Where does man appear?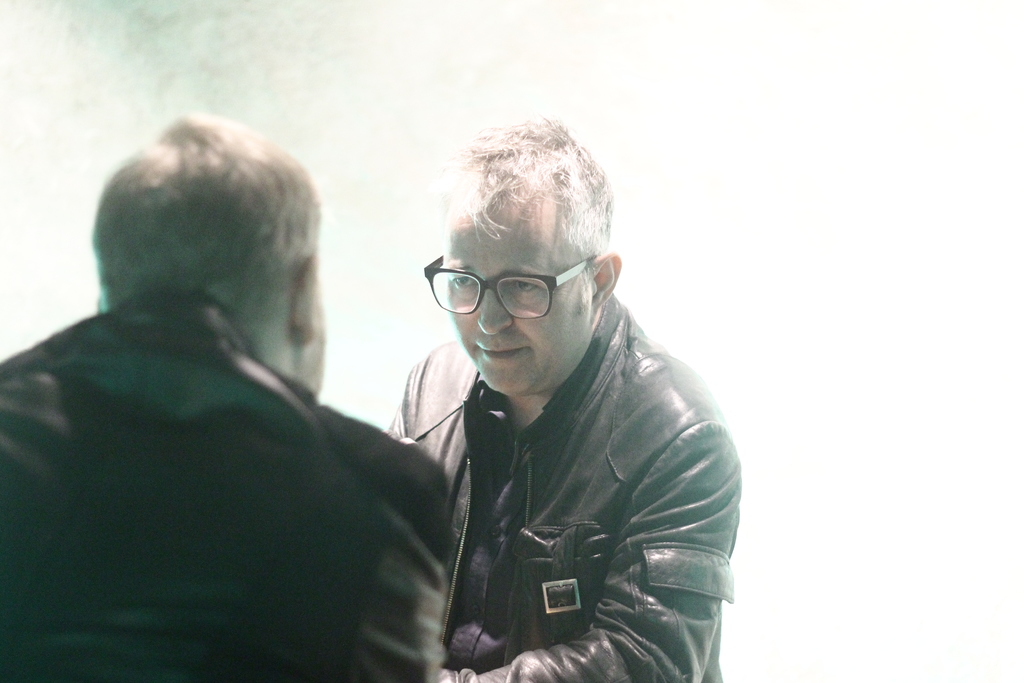
Appears at {"x1": 0, "y1": 111, "x2": 459, "y2": 682}.
